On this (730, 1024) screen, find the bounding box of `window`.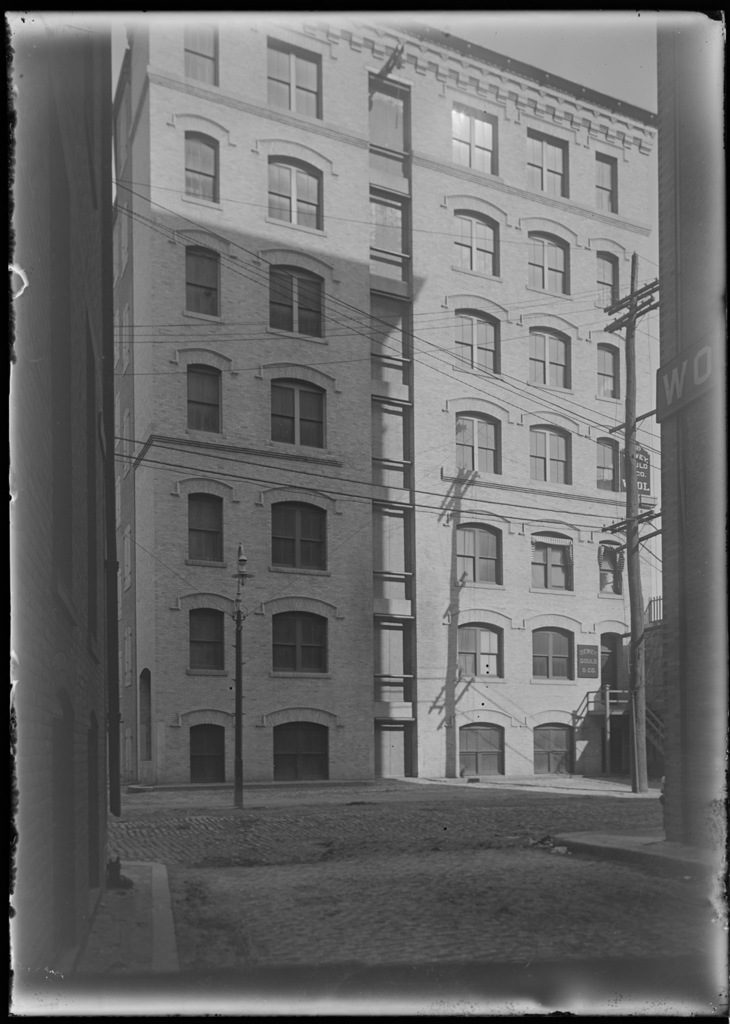
Bounding box: detection(591, 253, 617, 321).
